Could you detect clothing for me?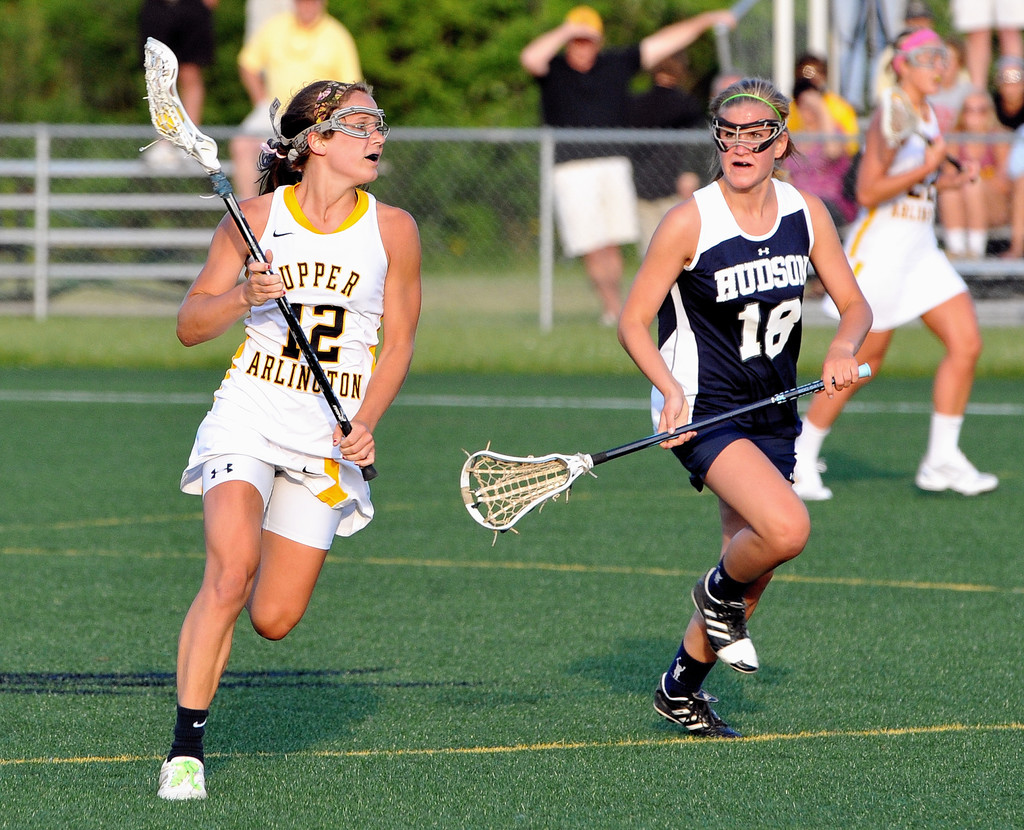
Detection result: [left=984, top=83, right=1023, bottom=132].
